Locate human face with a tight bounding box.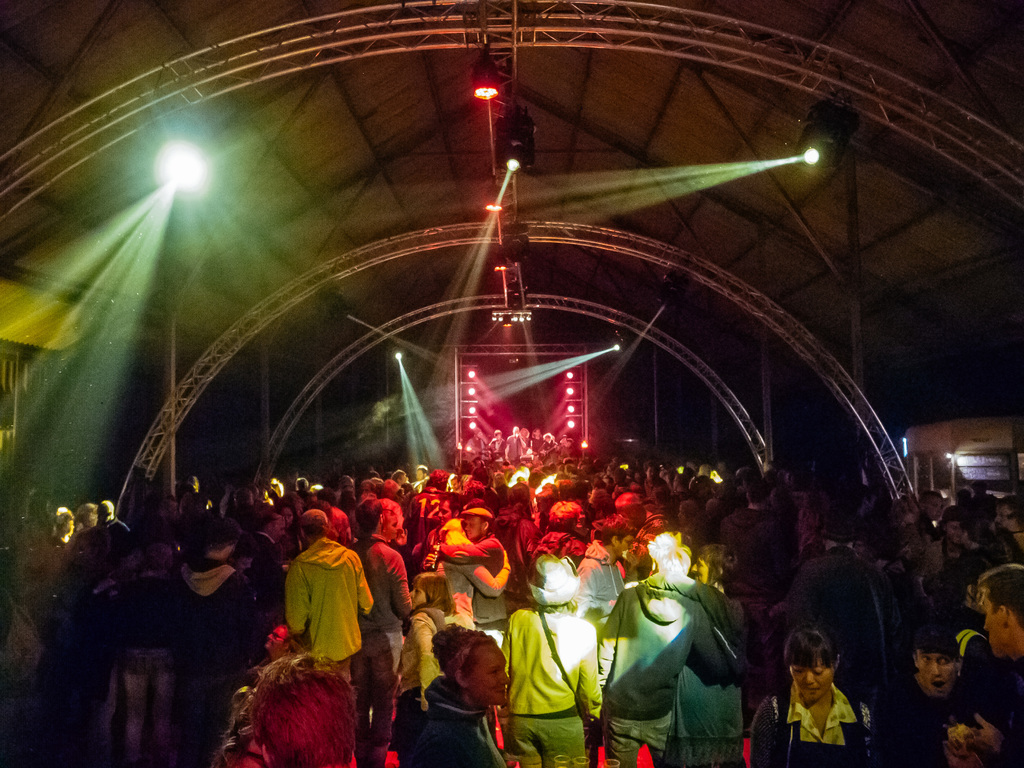
{"left": 468, "top": 643, "right": 513, "bottom": 701}.
